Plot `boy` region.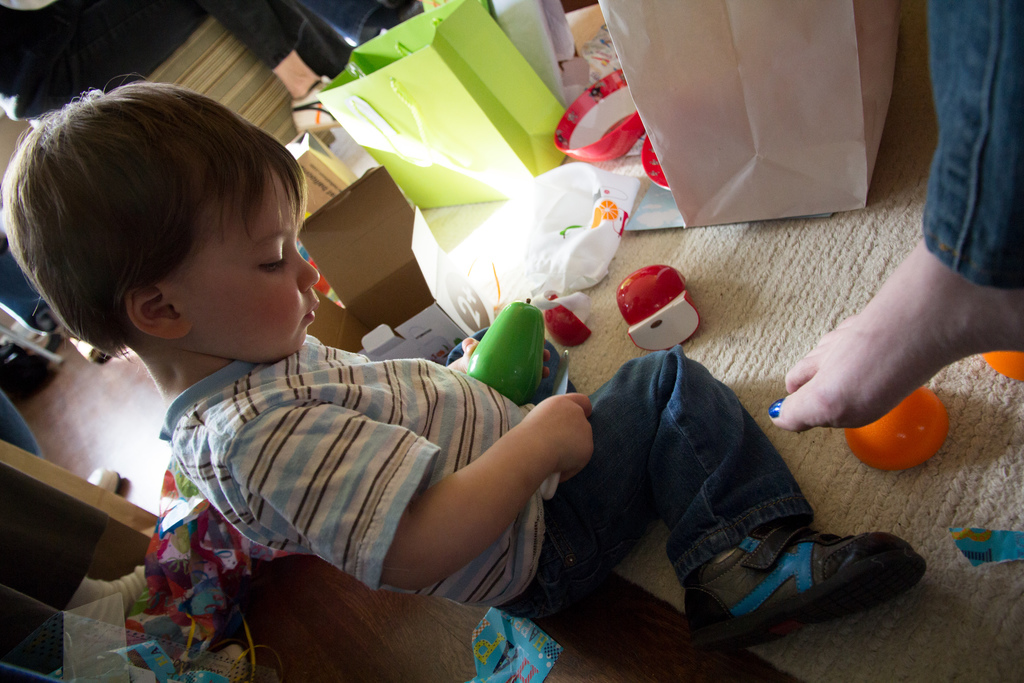
Plotted at locate(95, 72, 791, 616).
